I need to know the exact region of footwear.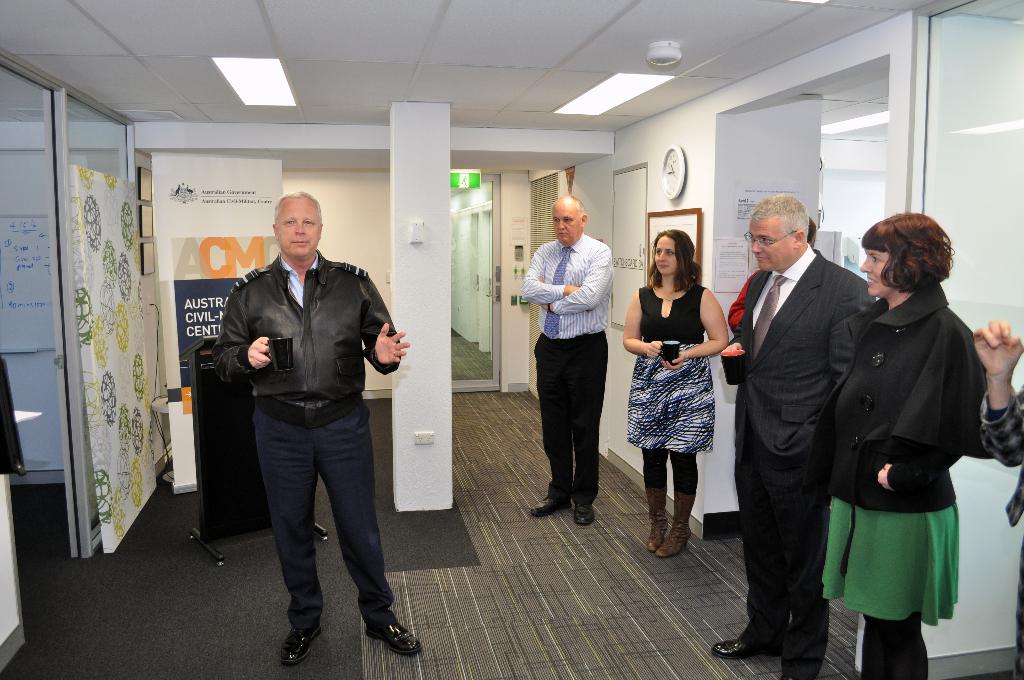
Region: Rect(345, 588, 410, 665).
